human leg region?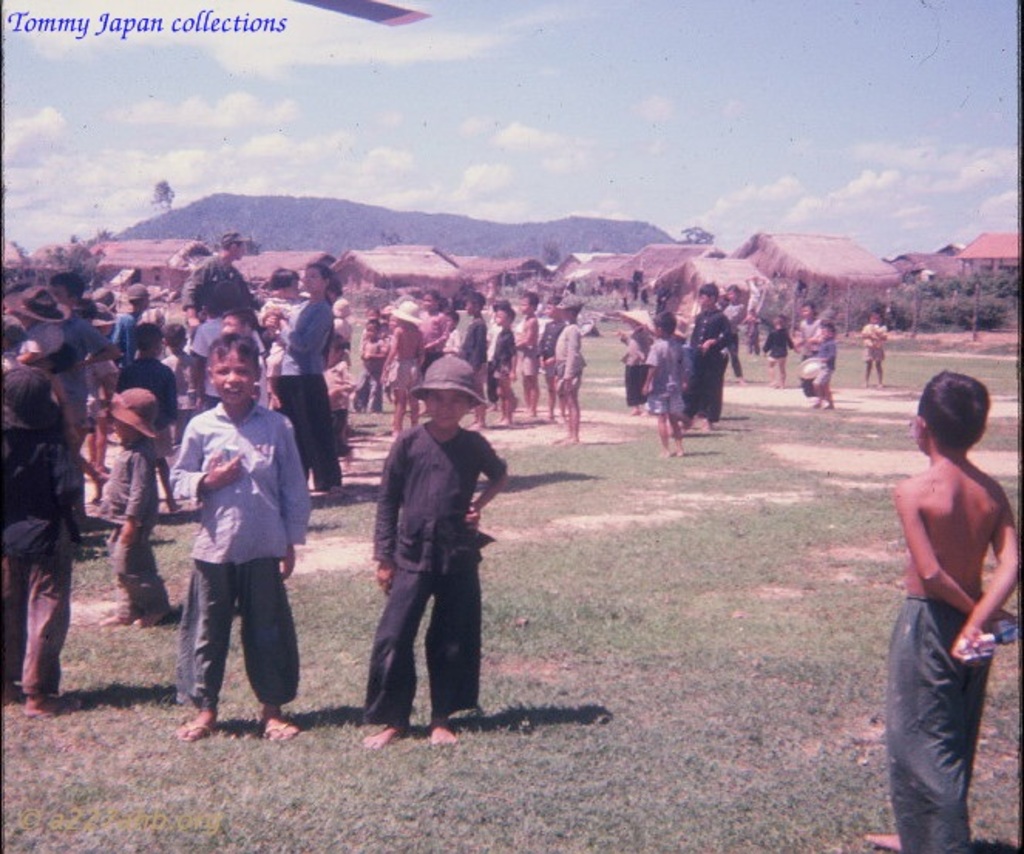
region(879, 363, 880, 383)
